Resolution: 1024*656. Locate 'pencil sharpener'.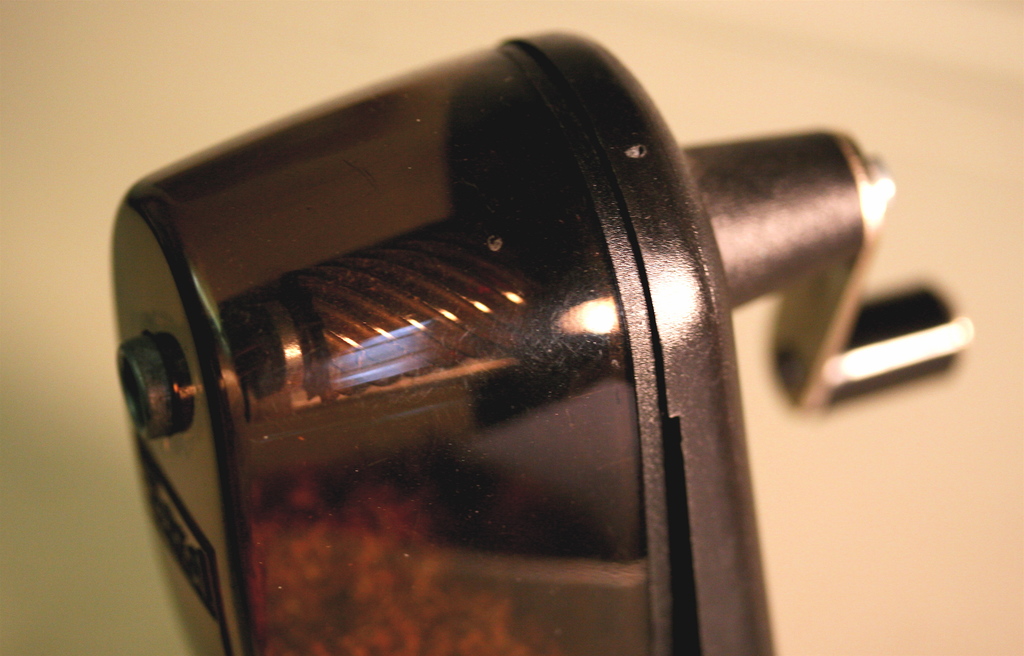
Rect(108, 24, 977, 655).
